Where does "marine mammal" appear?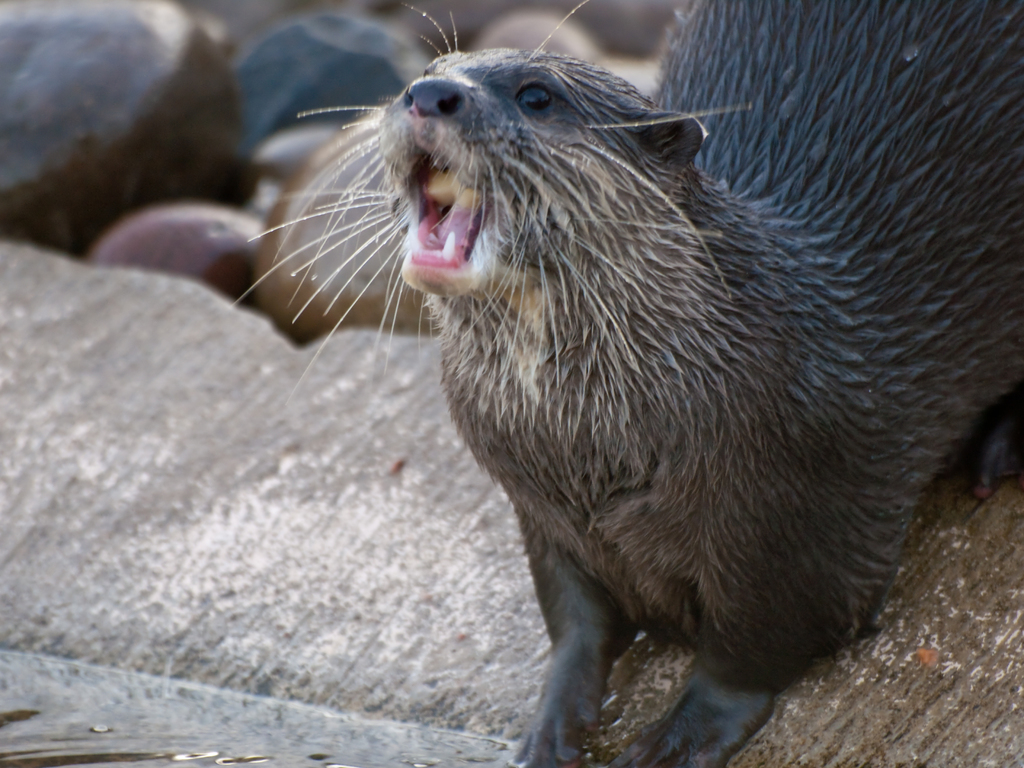
Appears at crop(216, 6, 1023, 744).
